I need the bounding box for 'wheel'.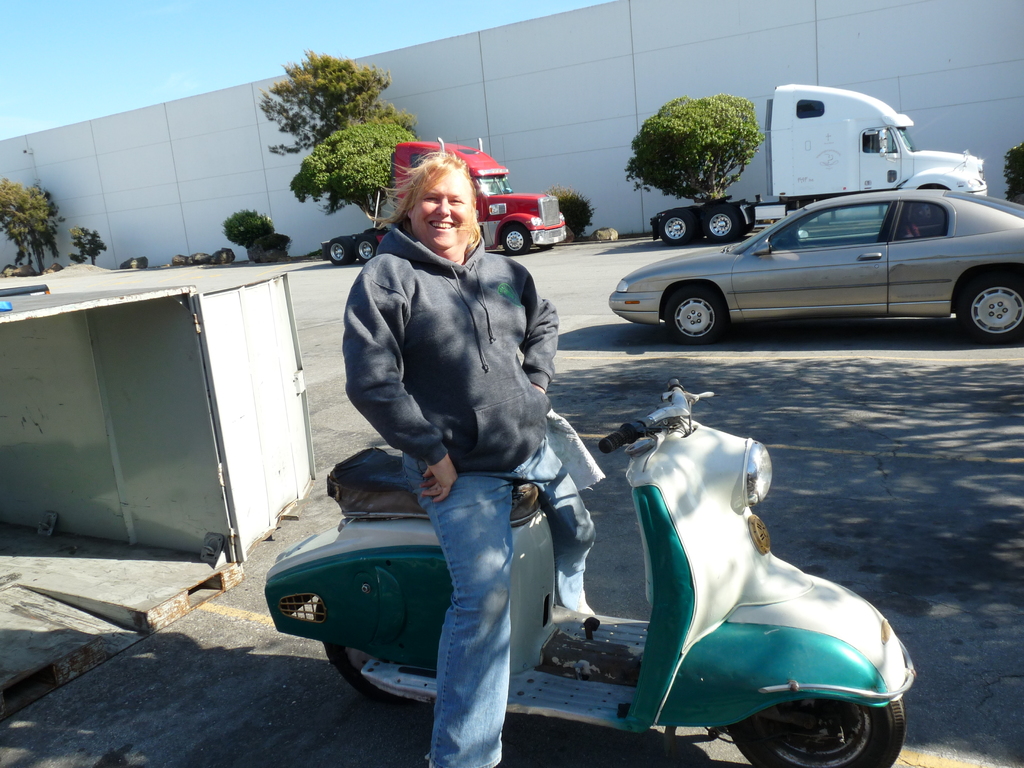
Here it is: (x1=955, y1=267, x2=1023, y2=348).
